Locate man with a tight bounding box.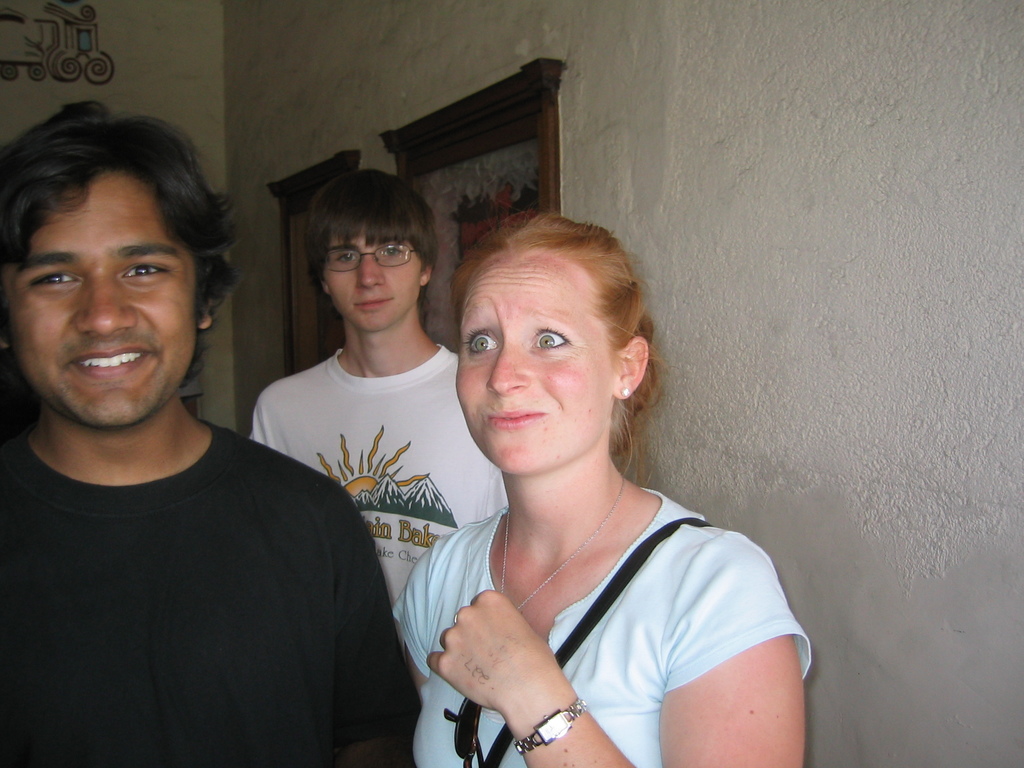
Rect(240, 166, 500, 646).
